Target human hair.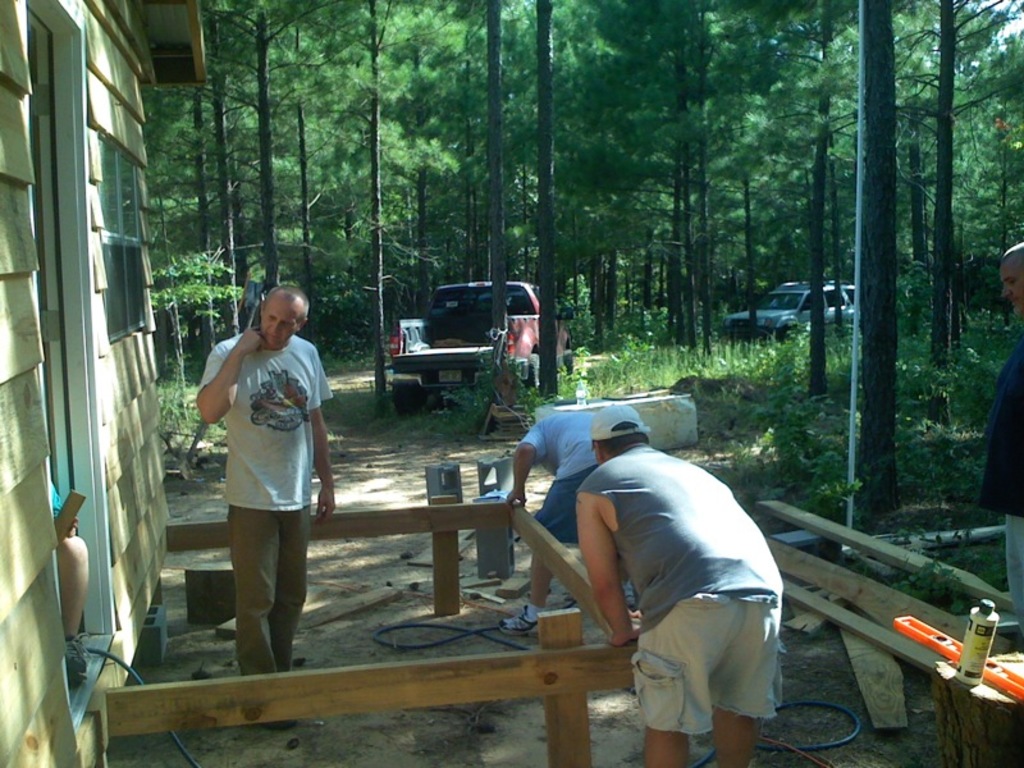
Target region: [x1=599, y1=419, x2=652, y2=457].
